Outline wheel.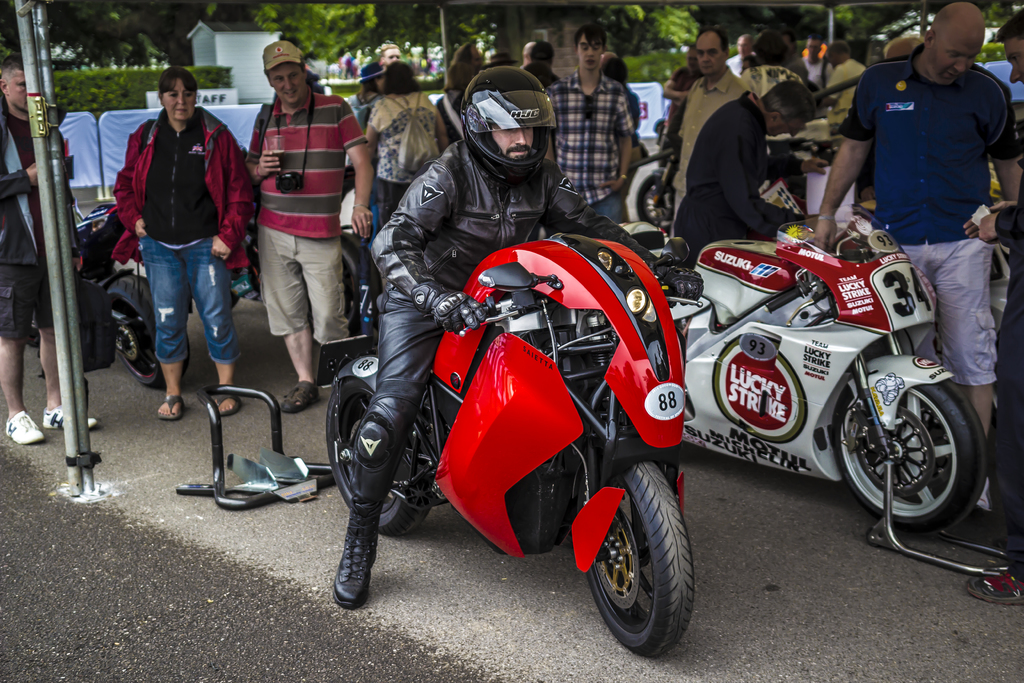
Outline: {"x1": 822, "y1": 378, "x2": 992, "y2": 540}.
